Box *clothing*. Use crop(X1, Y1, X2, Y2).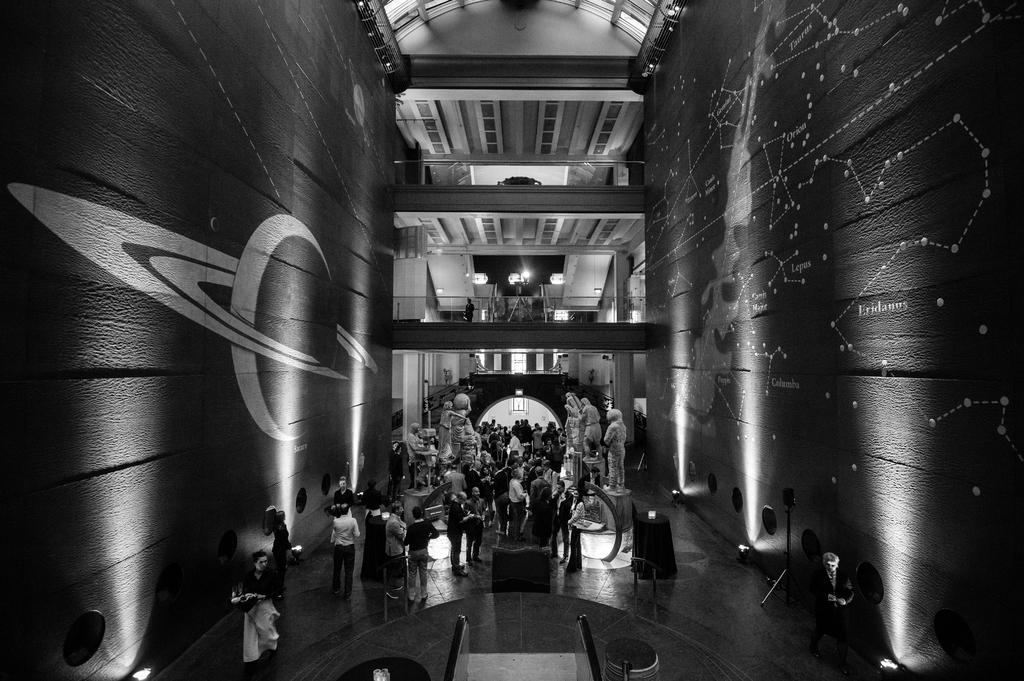
crop(598, 414, 630, 486).
